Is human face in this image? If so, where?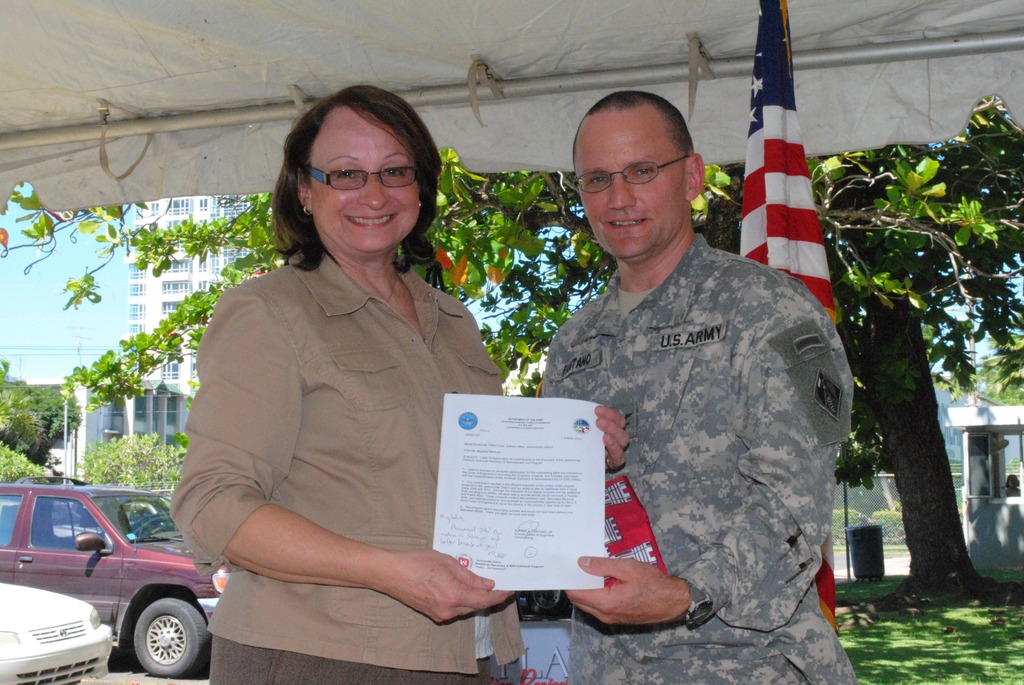
Yes, at [313, 100, 422, 255].
